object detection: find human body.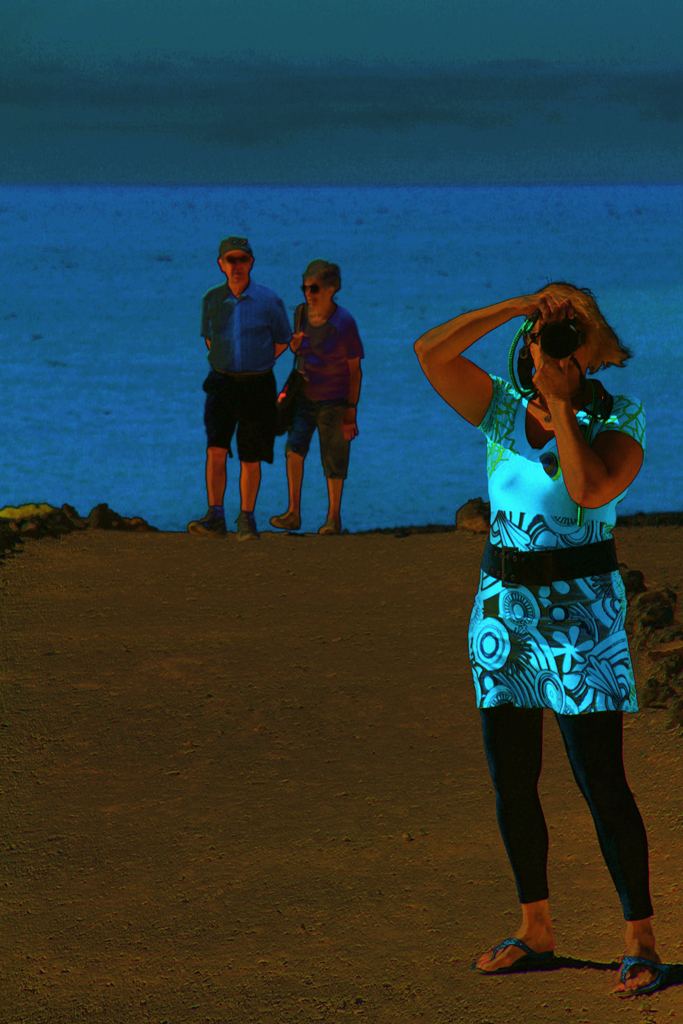
bbox=(418, 244, 637, 1023).
